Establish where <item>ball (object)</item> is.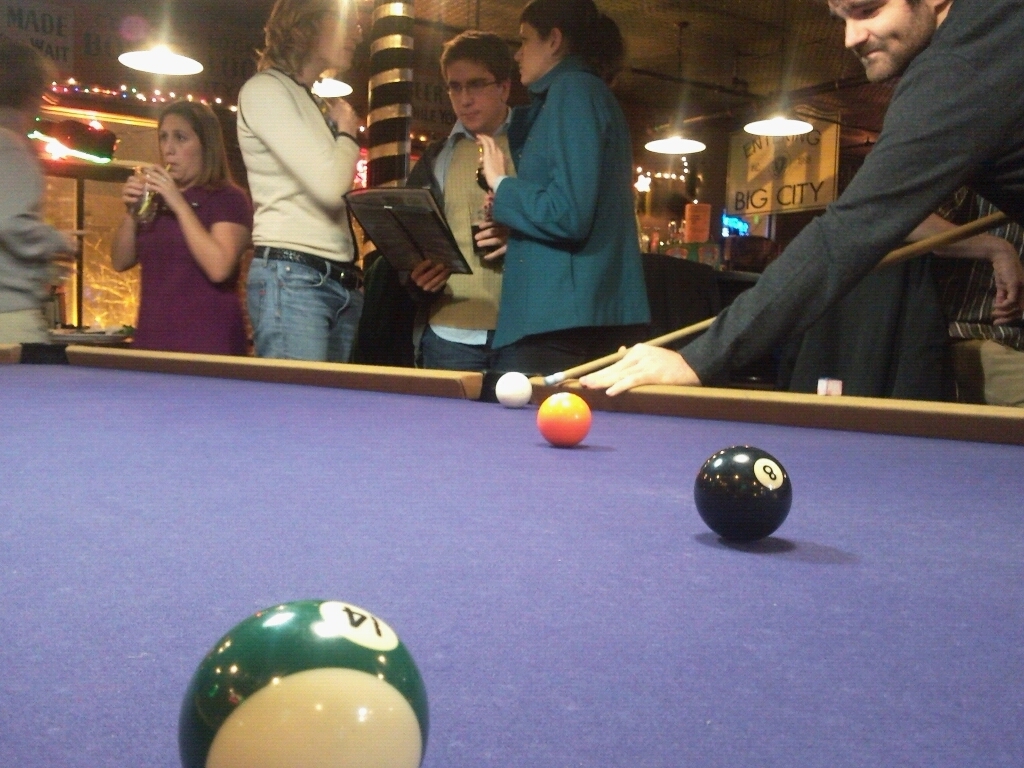
Established at (left=174, top=595, right=426, bottom=767).
